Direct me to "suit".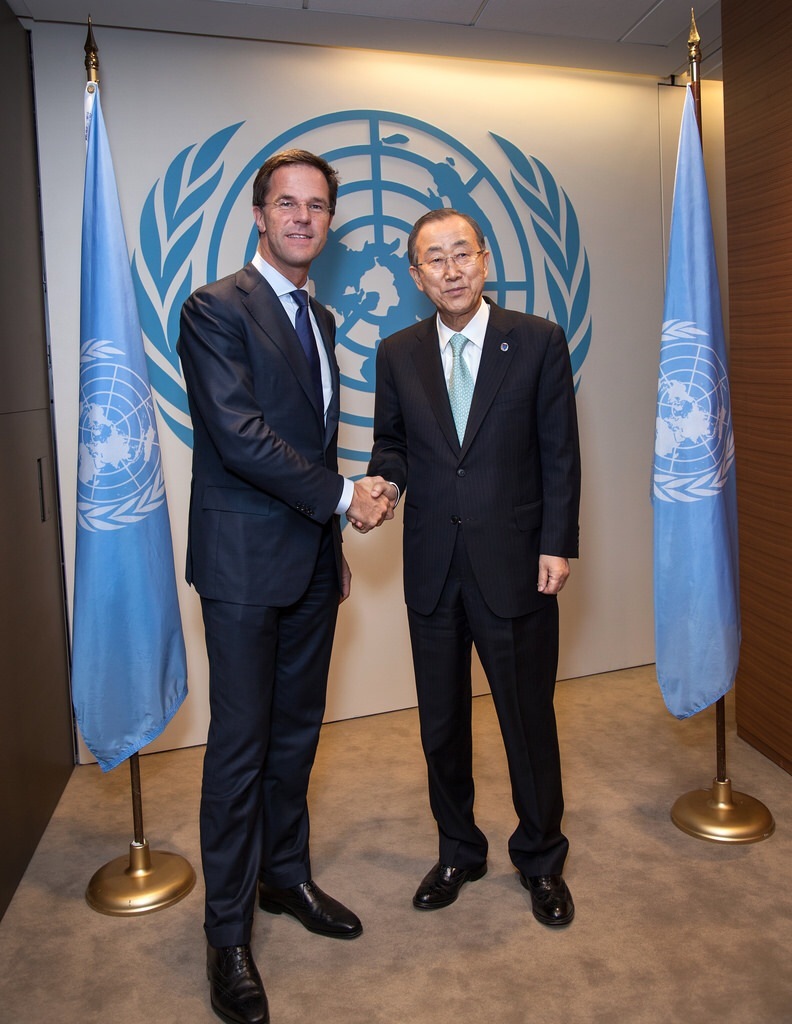
Direction: 167:102:371:1019.
